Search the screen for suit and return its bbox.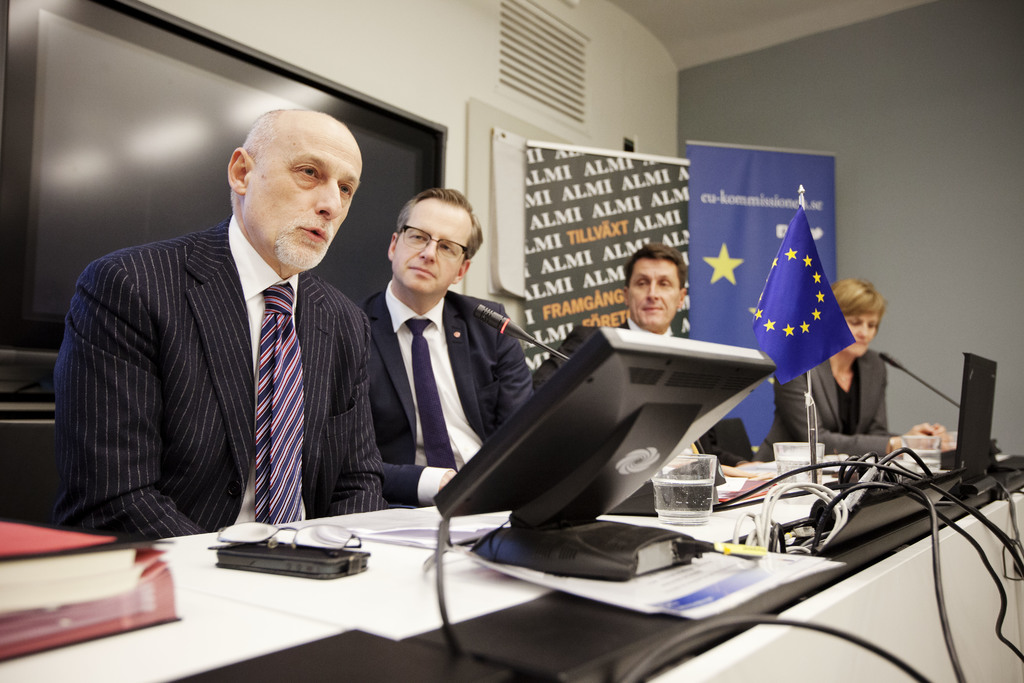
Found: 752 350 900 463.
